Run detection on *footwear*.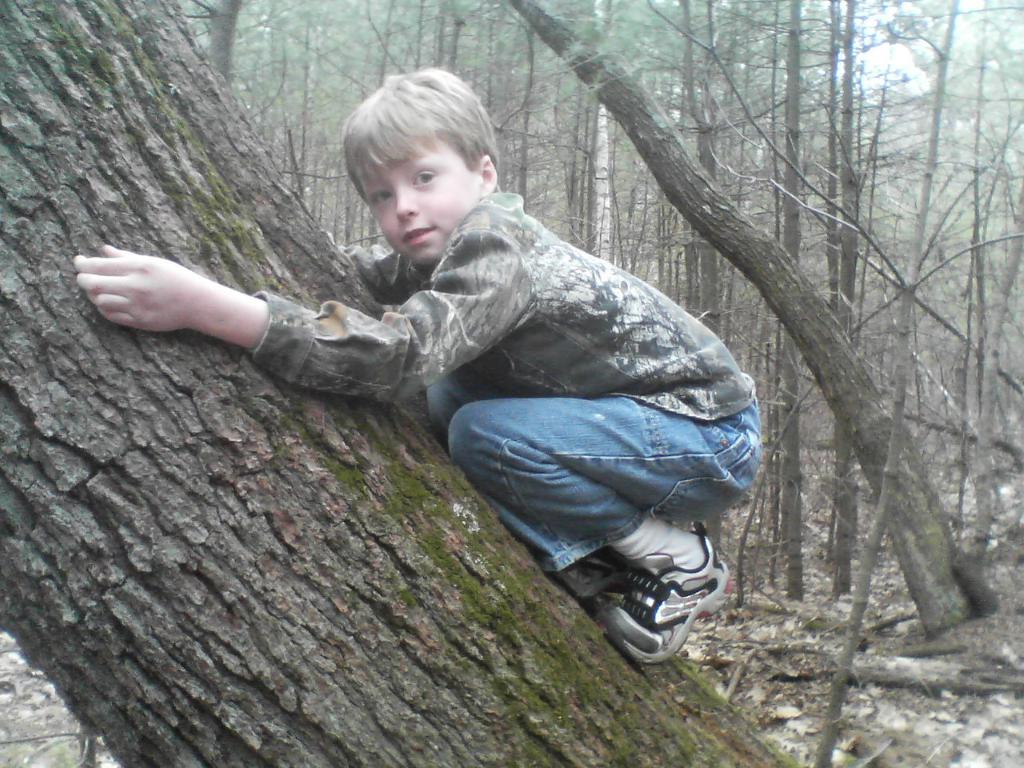
Result: 552 546 628 602.
